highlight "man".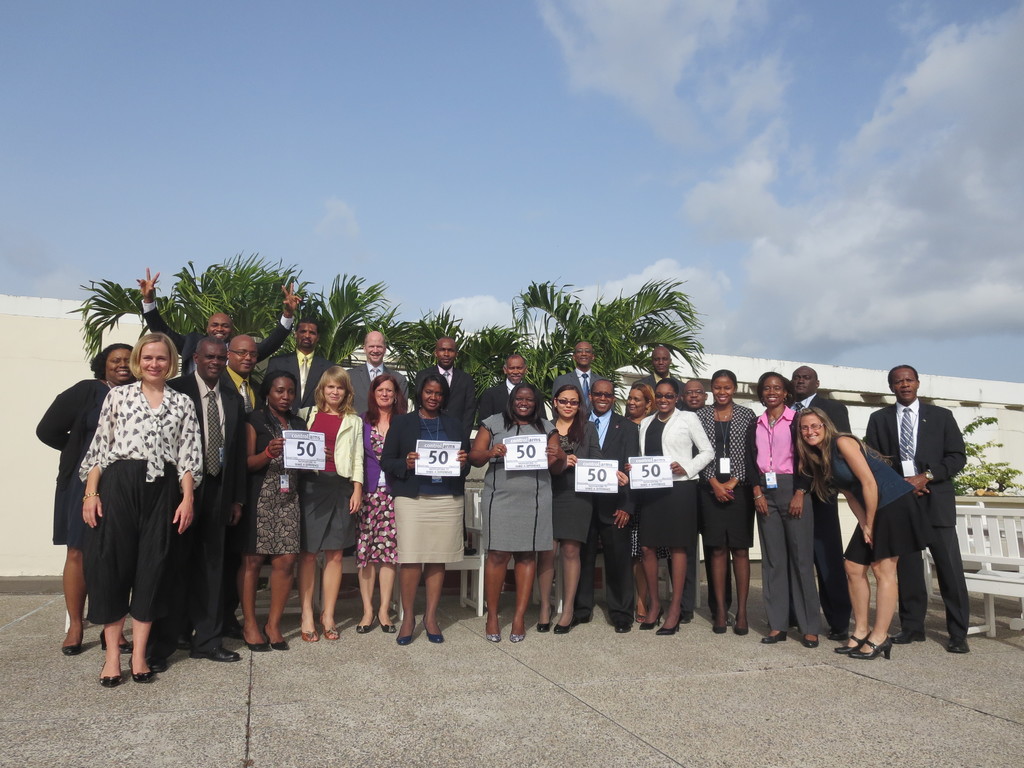
Highlighted region: box=[351, 336, 406, 407].
